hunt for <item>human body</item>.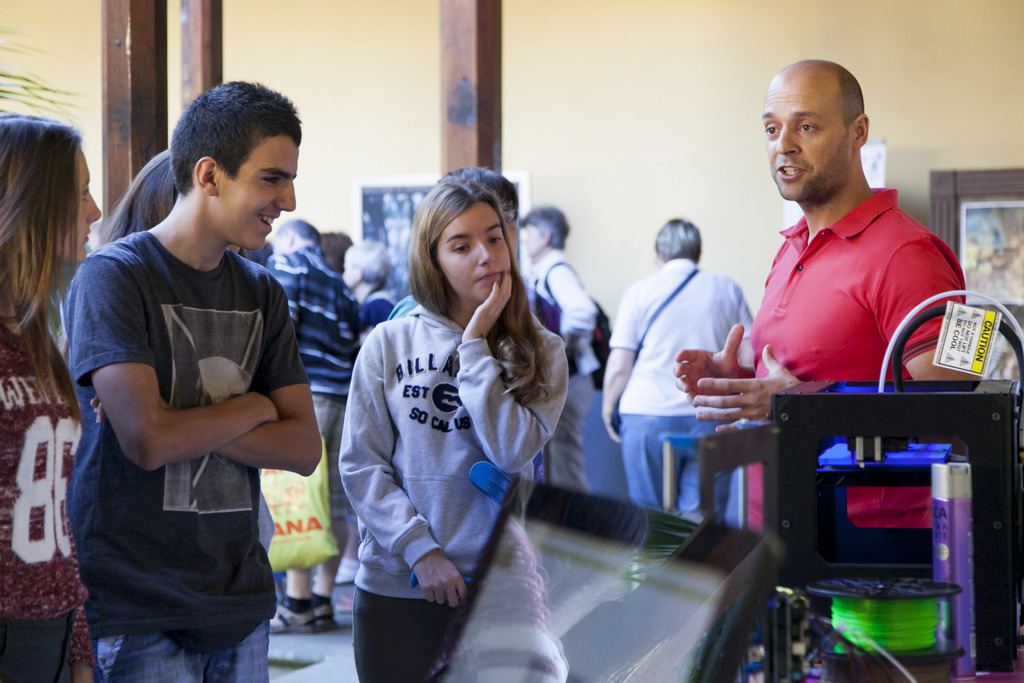
Hunted down at 261 247 358 635.
